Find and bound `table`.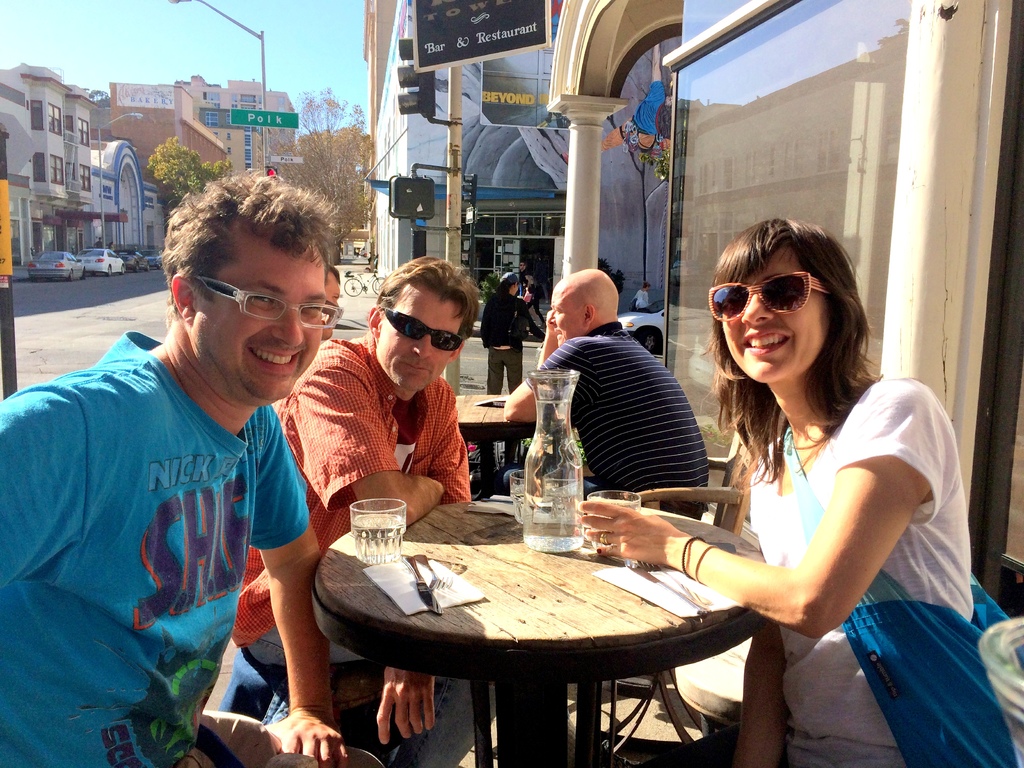
Bound: (310,488,778,758).
